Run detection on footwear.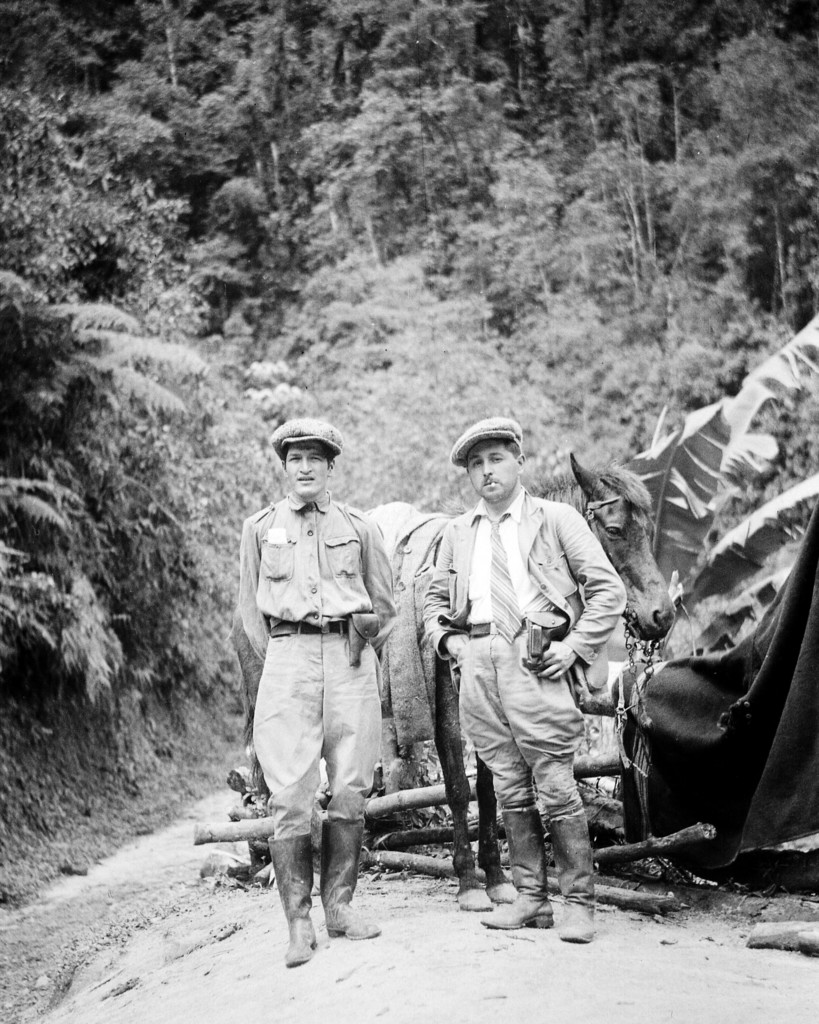
Result: crop(323, 816, 381, 941).
